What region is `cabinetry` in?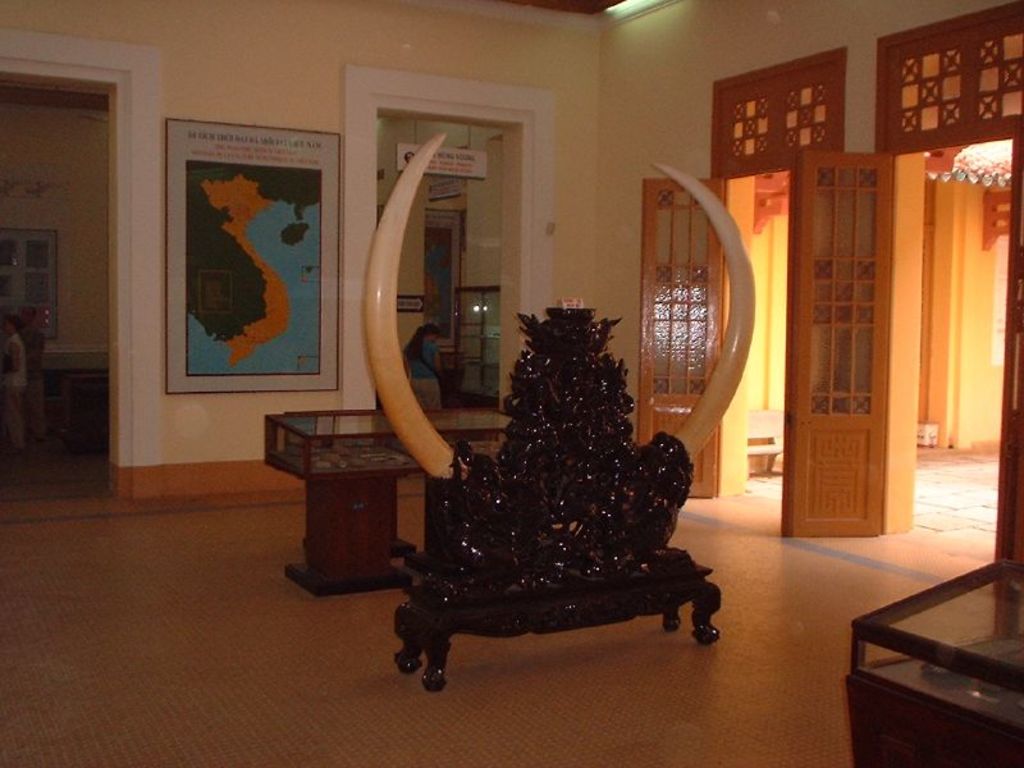
region(246, 401, 521, 598).
